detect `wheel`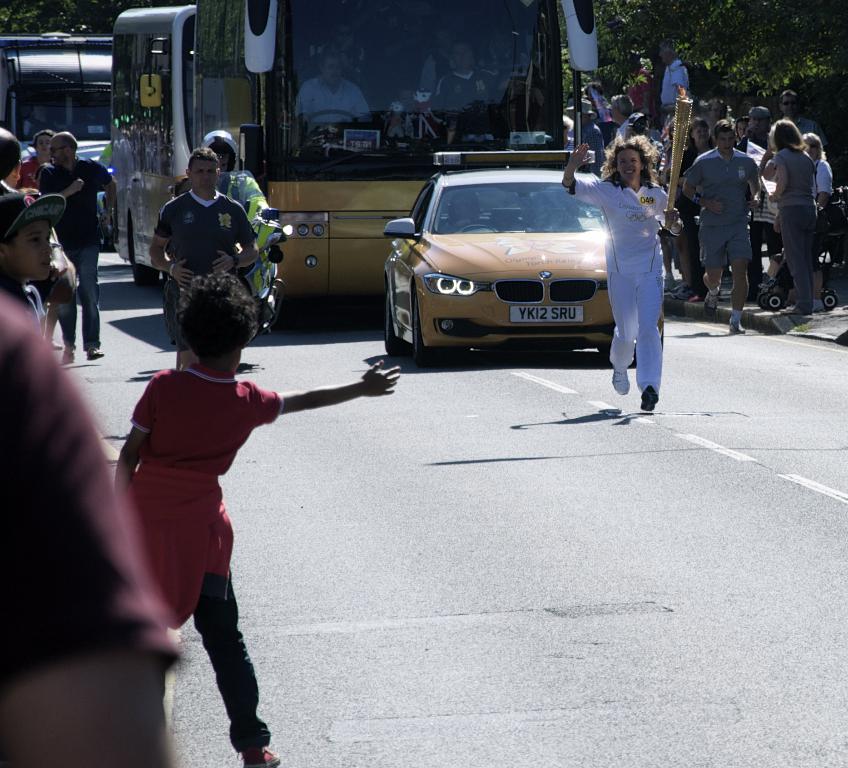
[left=410, top=280, right=436, bottom=374]
